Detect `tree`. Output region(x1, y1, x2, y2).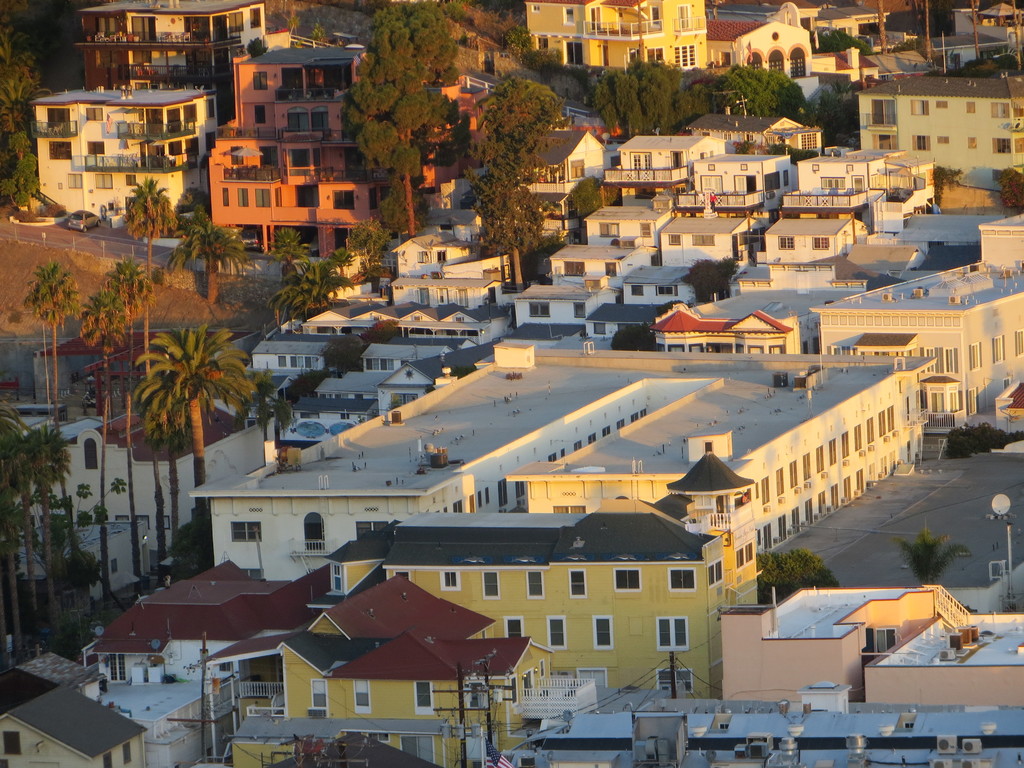
region(335, 0, 467, 233).
